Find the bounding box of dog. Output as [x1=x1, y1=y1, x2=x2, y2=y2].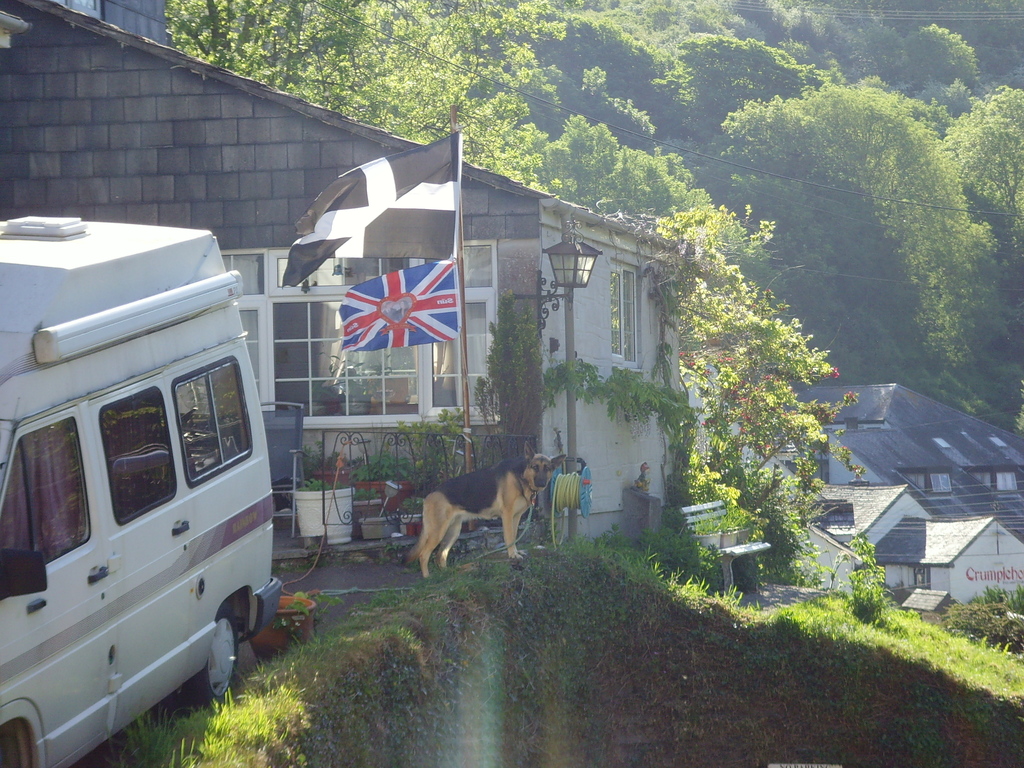
[x1=407, y1=451, x2=570, y2=580].
